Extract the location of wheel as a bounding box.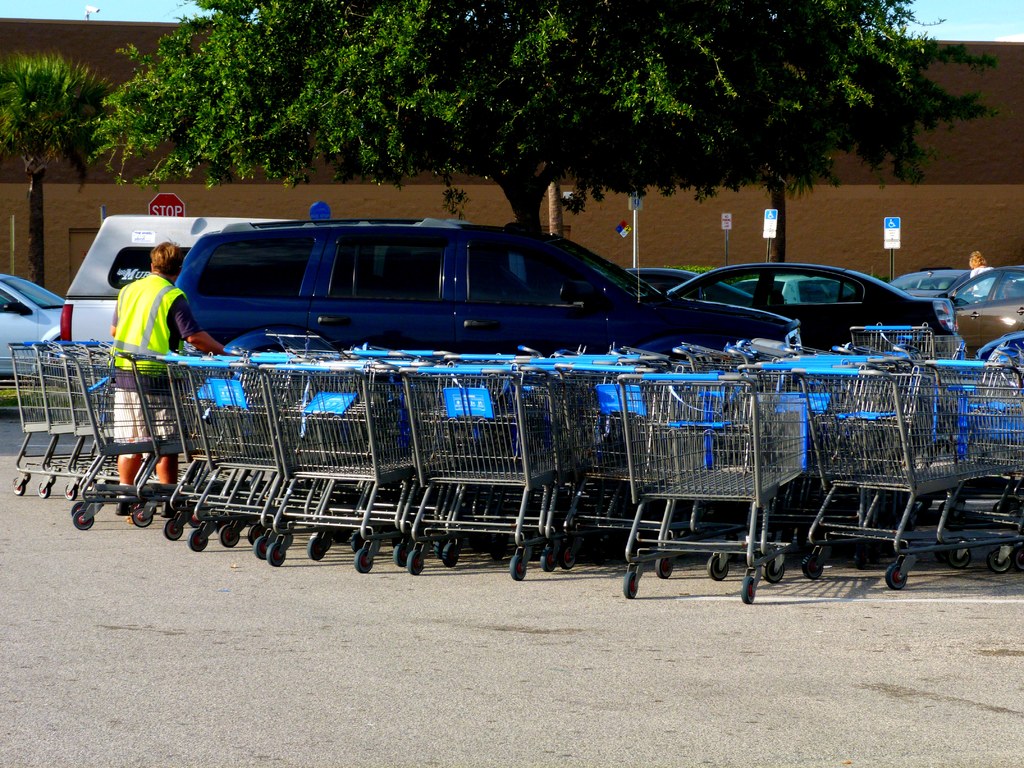
[36,479,51,495].
